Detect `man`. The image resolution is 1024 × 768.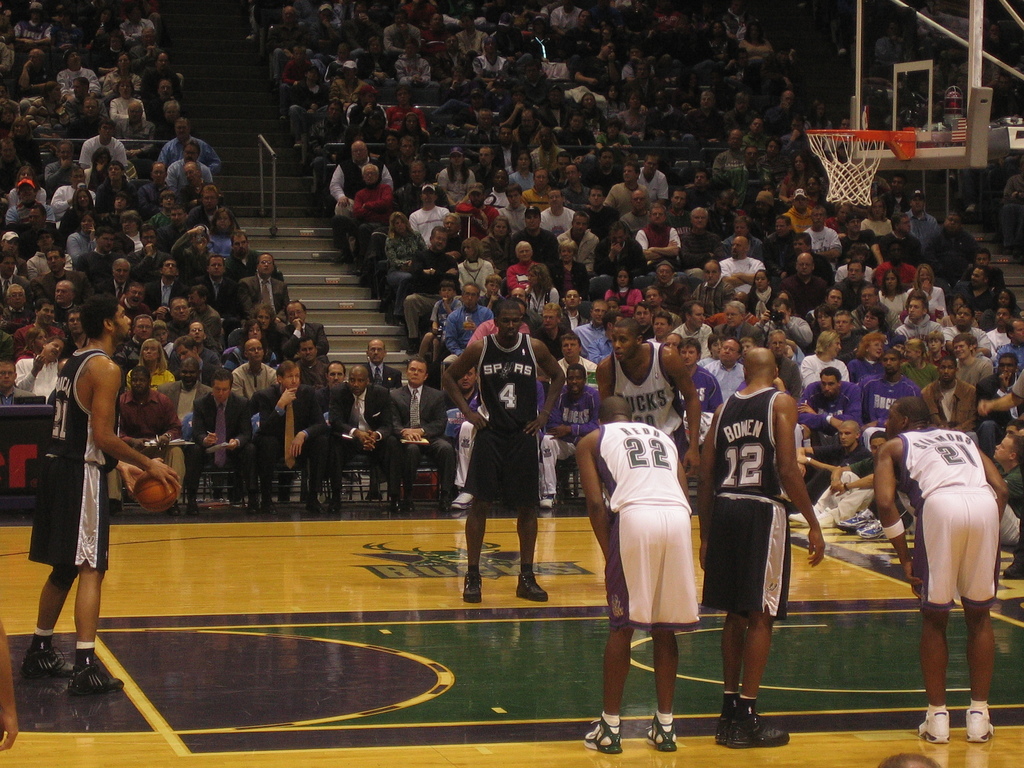
(591,314,697,470).
